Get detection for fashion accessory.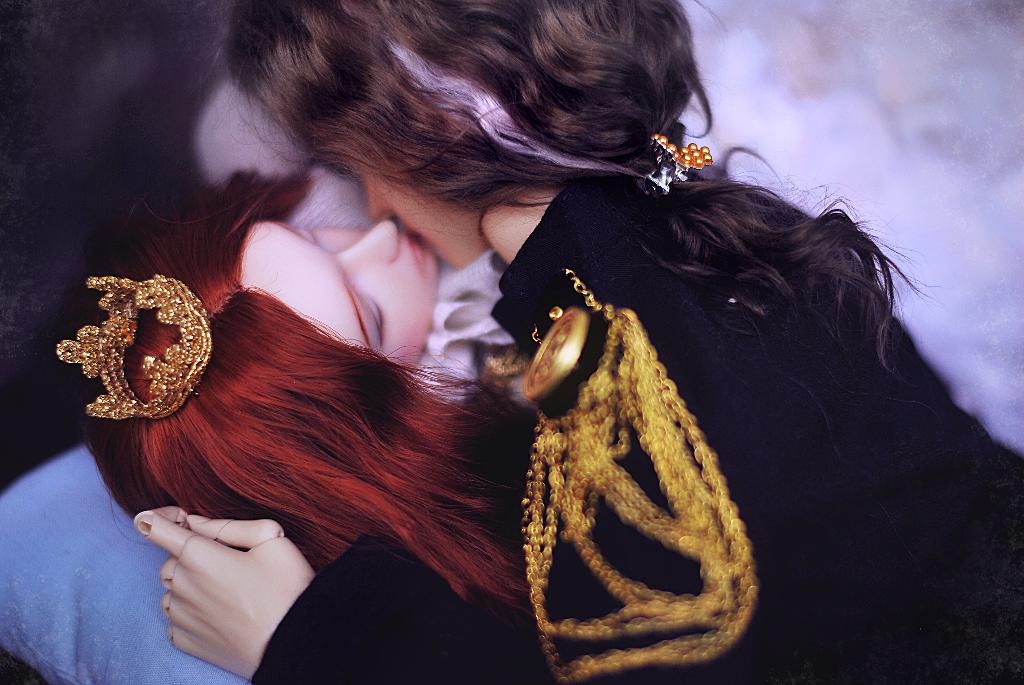
Detection: box(639, 126, 717, 199).
